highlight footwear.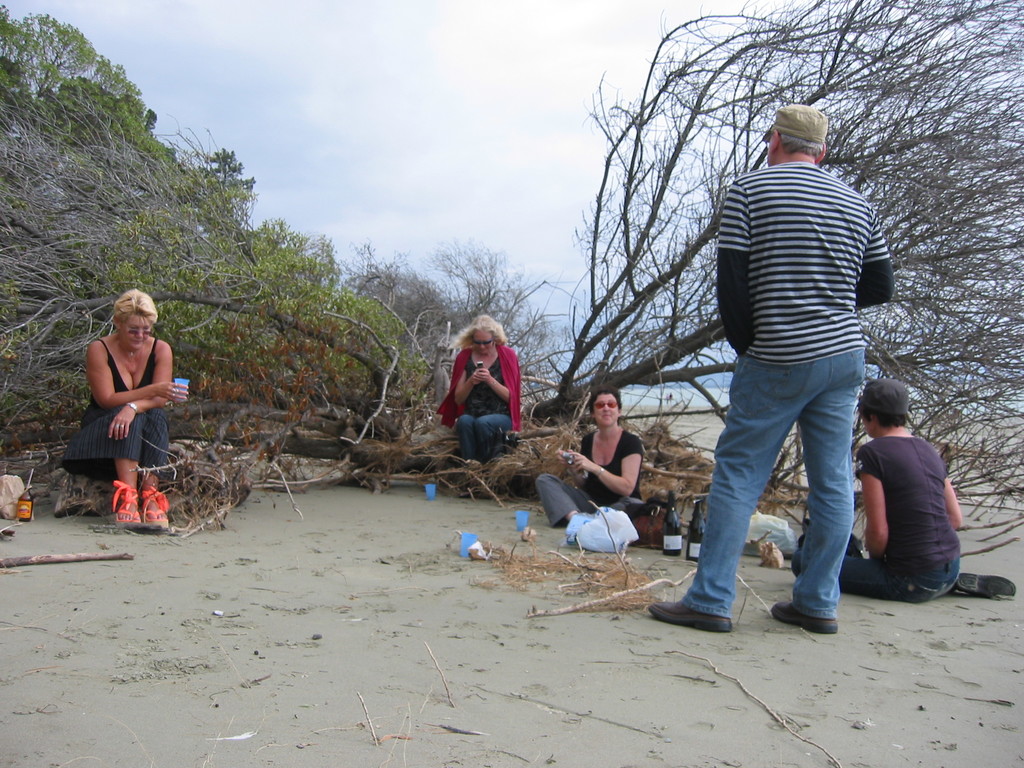
Highlighted region: pyautogui.locateOnScreen(138, 483, 170, 527).
